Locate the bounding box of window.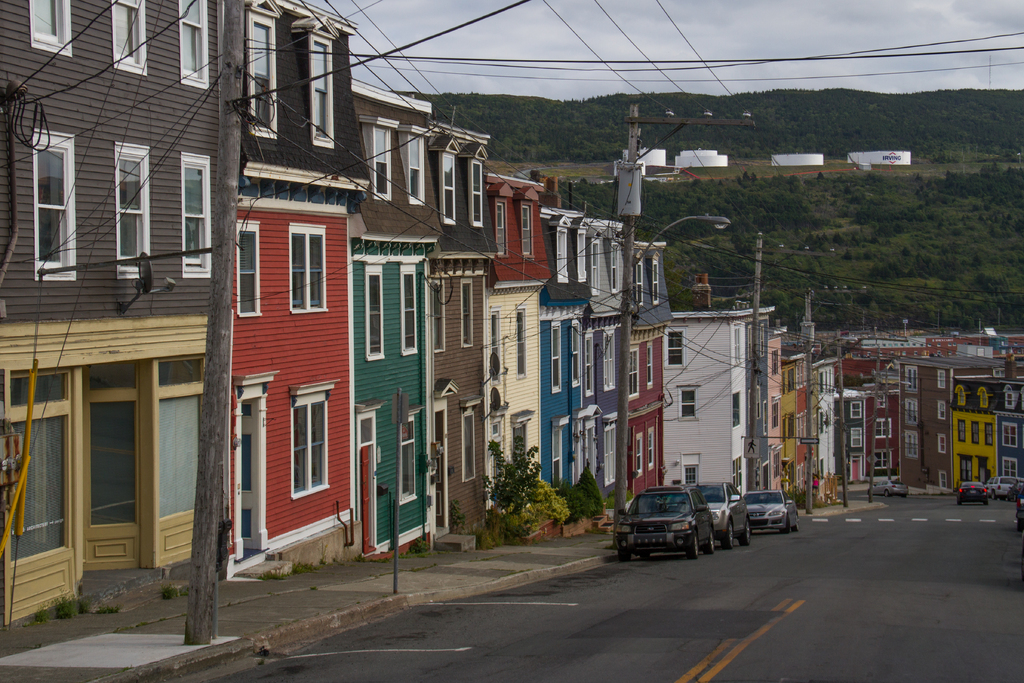
Bounding box: 371/124/397/200.
